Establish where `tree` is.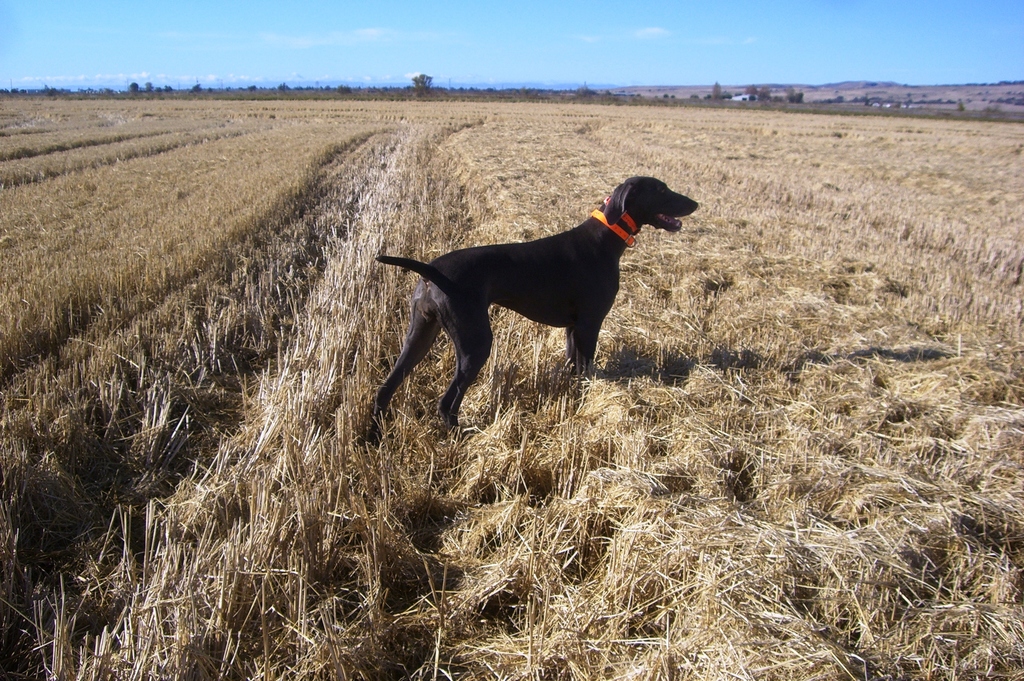
Established at <box>411,74,431,94</box>.
